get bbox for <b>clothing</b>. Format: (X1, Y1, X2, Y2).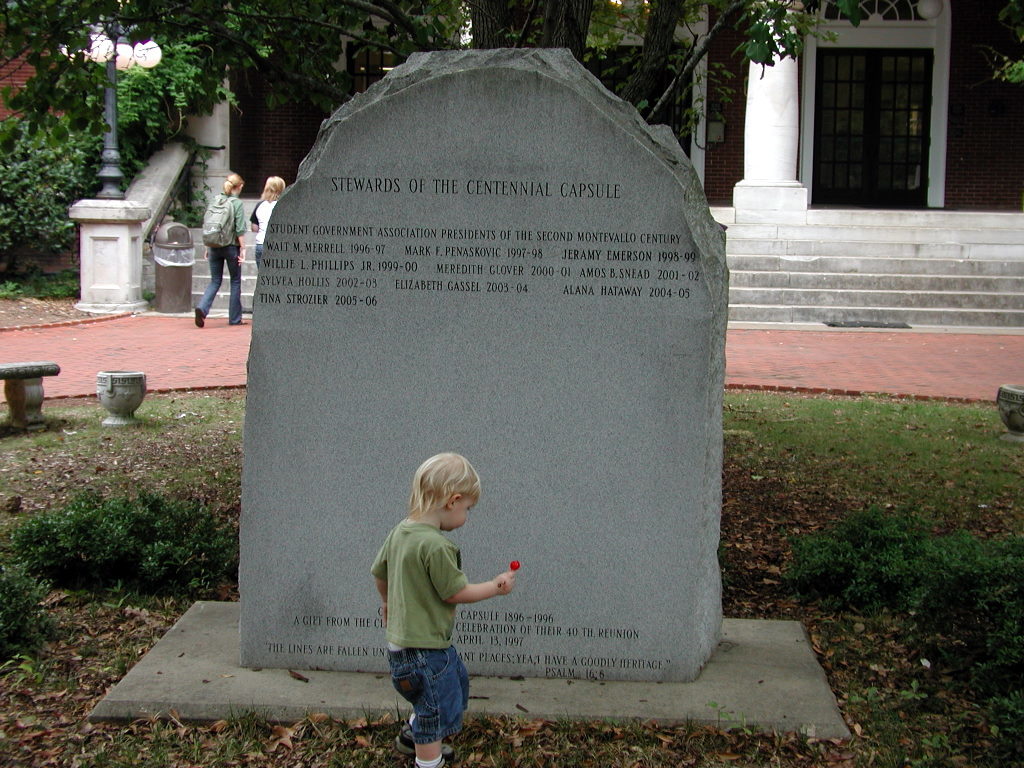
(199, 189, 245, 249).
